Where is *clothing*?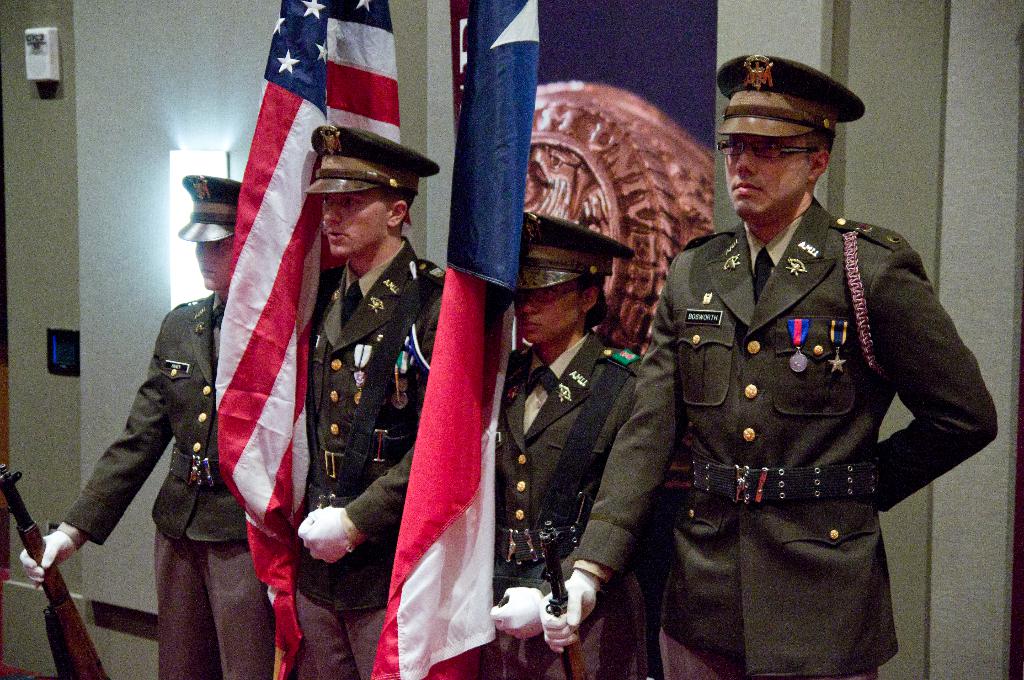
Rect(299, 223, 456, 676).
